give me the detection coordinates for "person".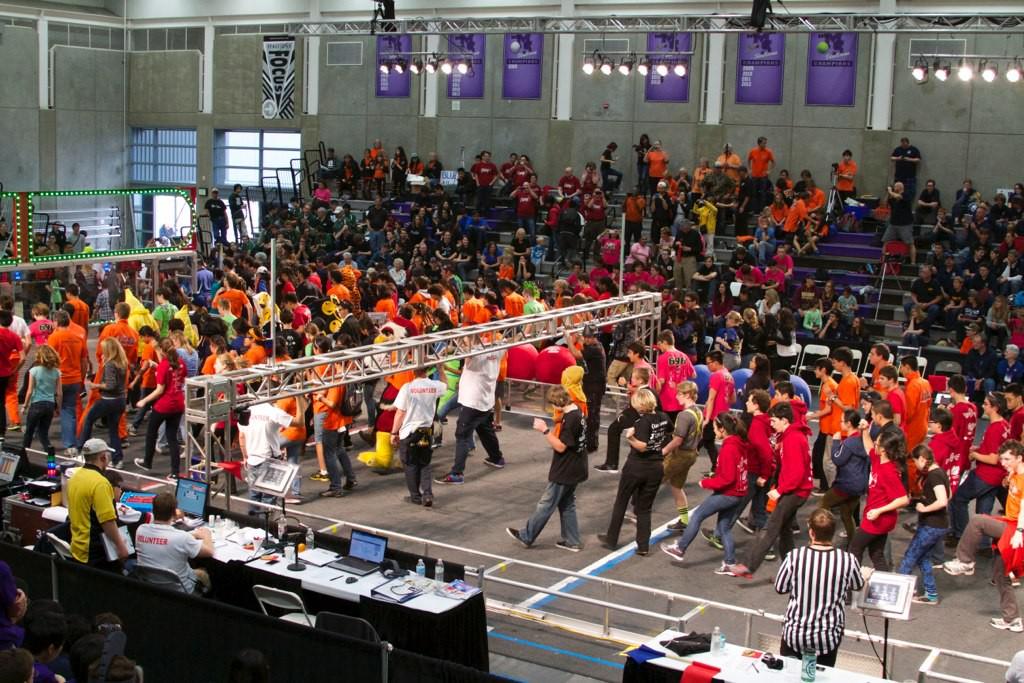
<box>958,208,990,252</box>.
